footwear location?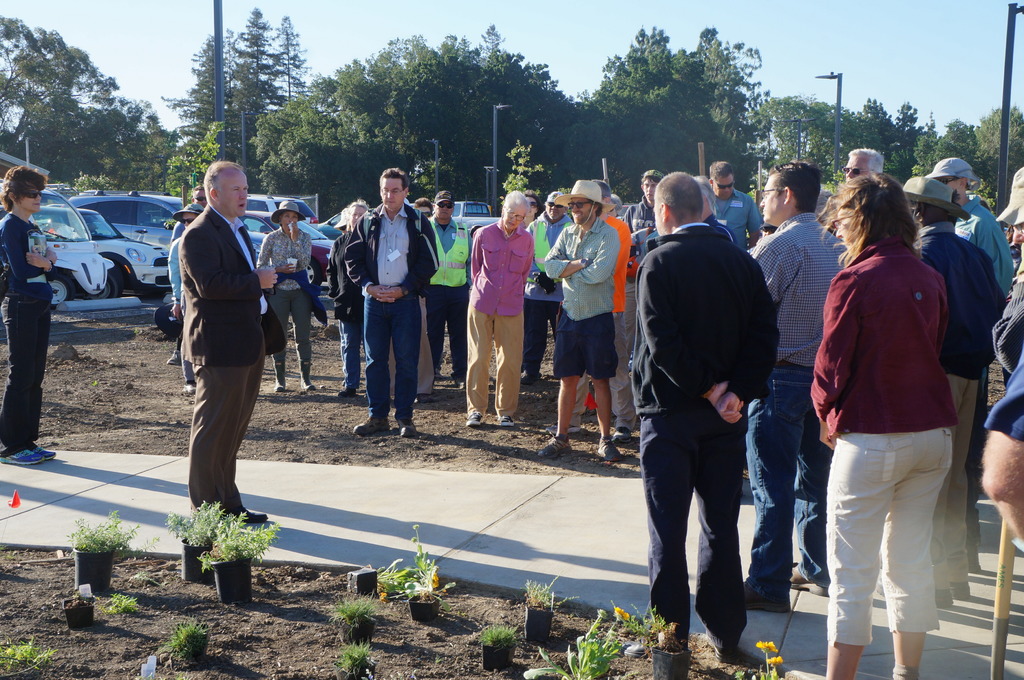
496 414 515 428
